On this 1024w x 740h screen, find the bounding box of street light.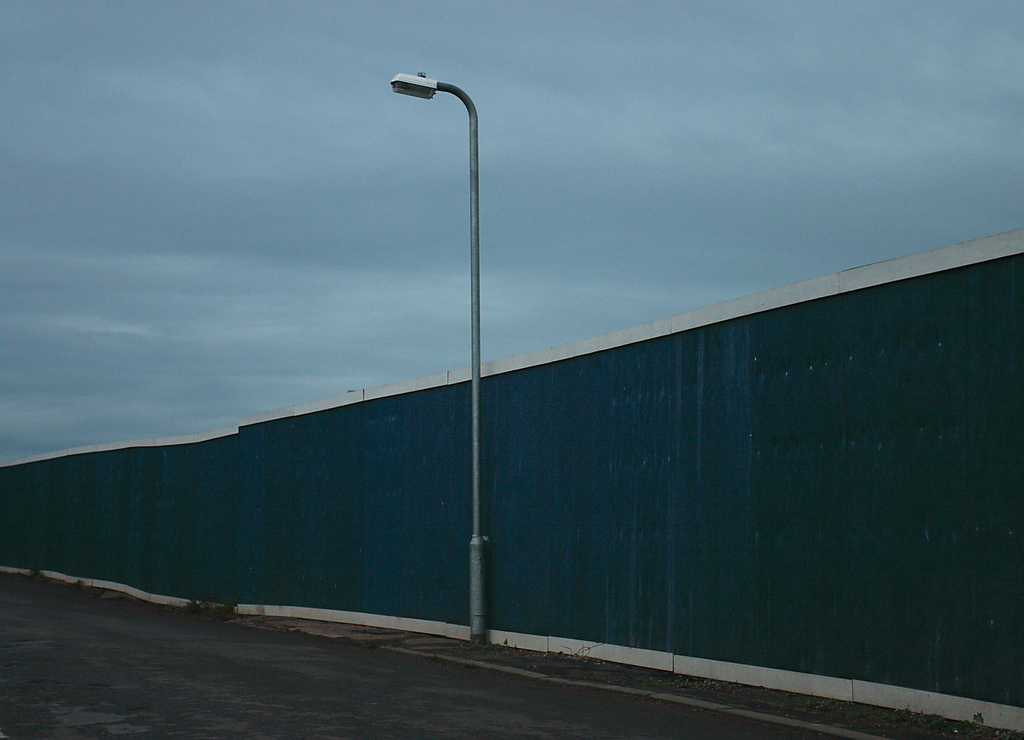
Bounding box: rect(389, 68, 492, 638).
